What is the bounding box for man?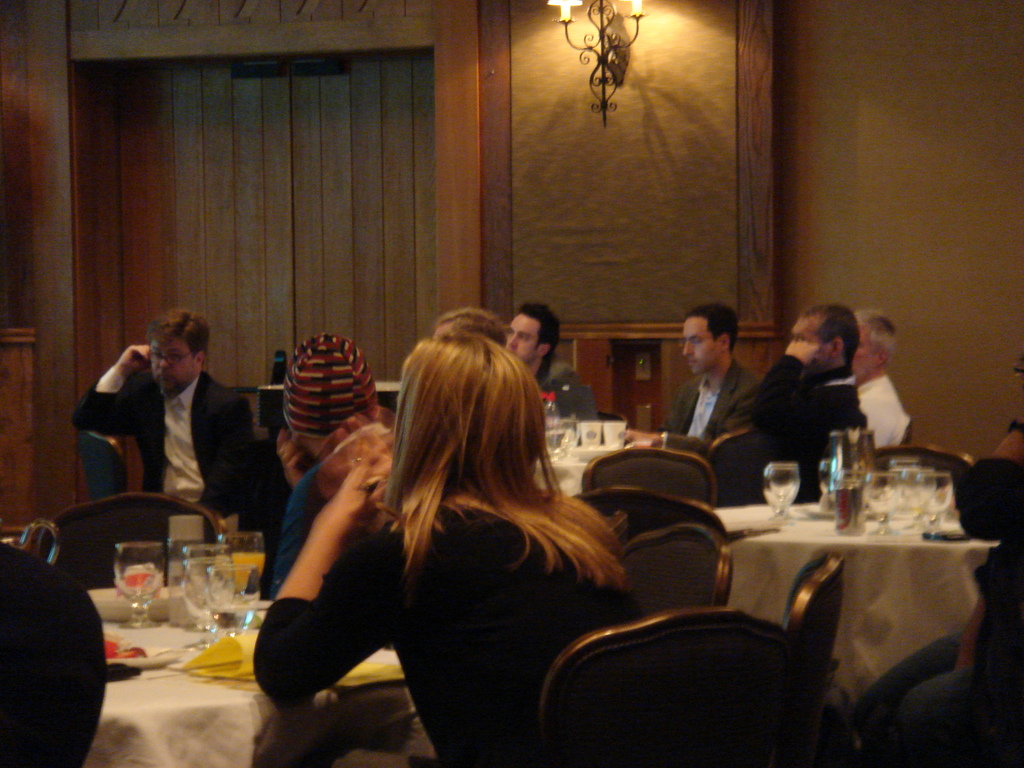
(left=620, top=296, right=758, bottom=450).
